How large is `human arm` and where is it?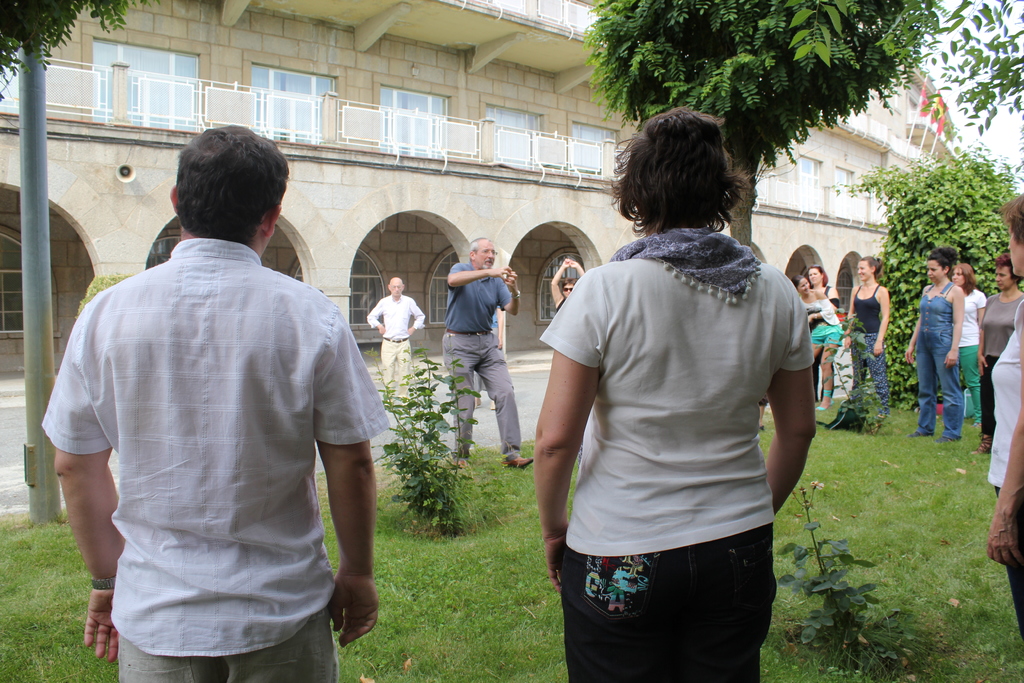
Bounding box: [left=872, top=289, right=894, bottom=354].
